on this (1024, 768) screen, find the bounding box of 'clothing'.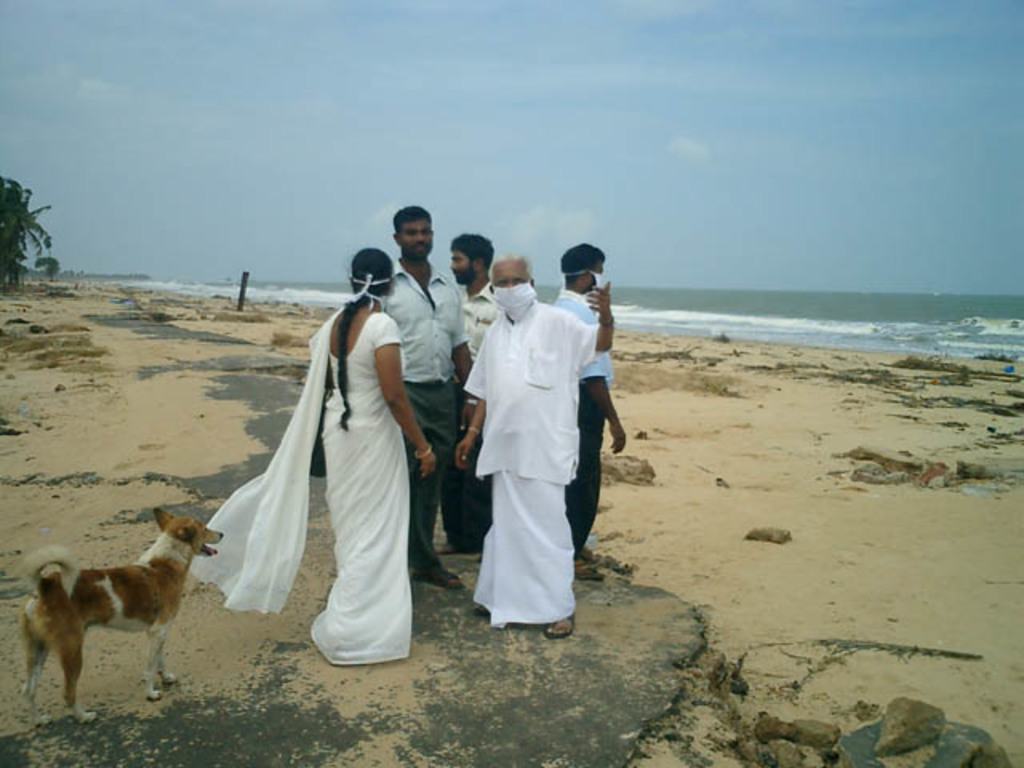
Bounding box: [552, 290, 610, 560].
